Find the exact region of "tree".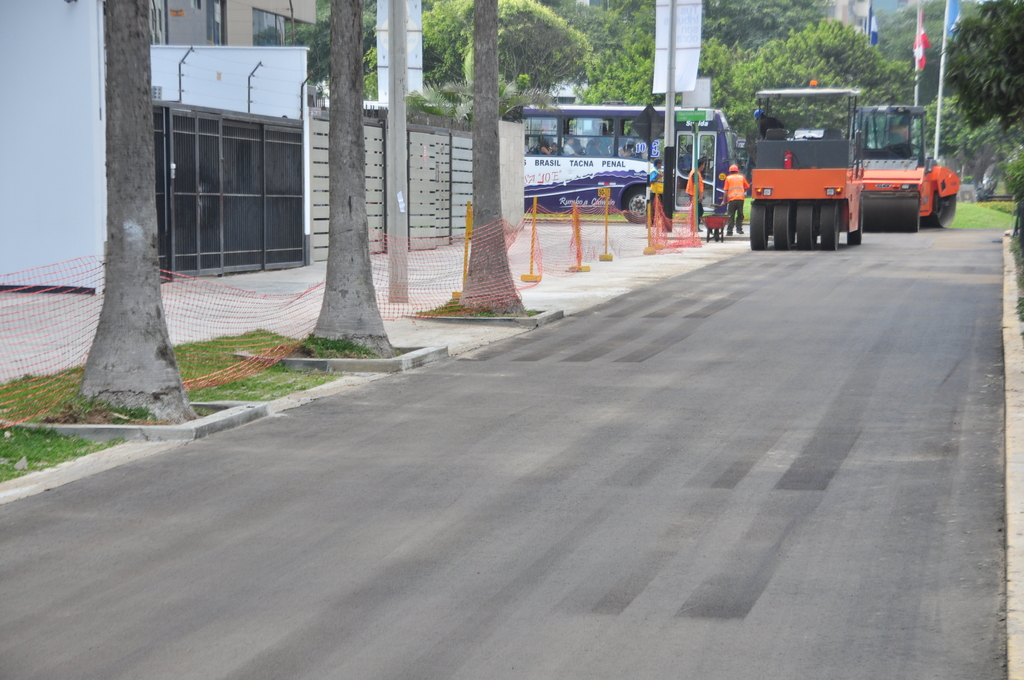
Exact region: detection(940, 0, 1023, 214).
